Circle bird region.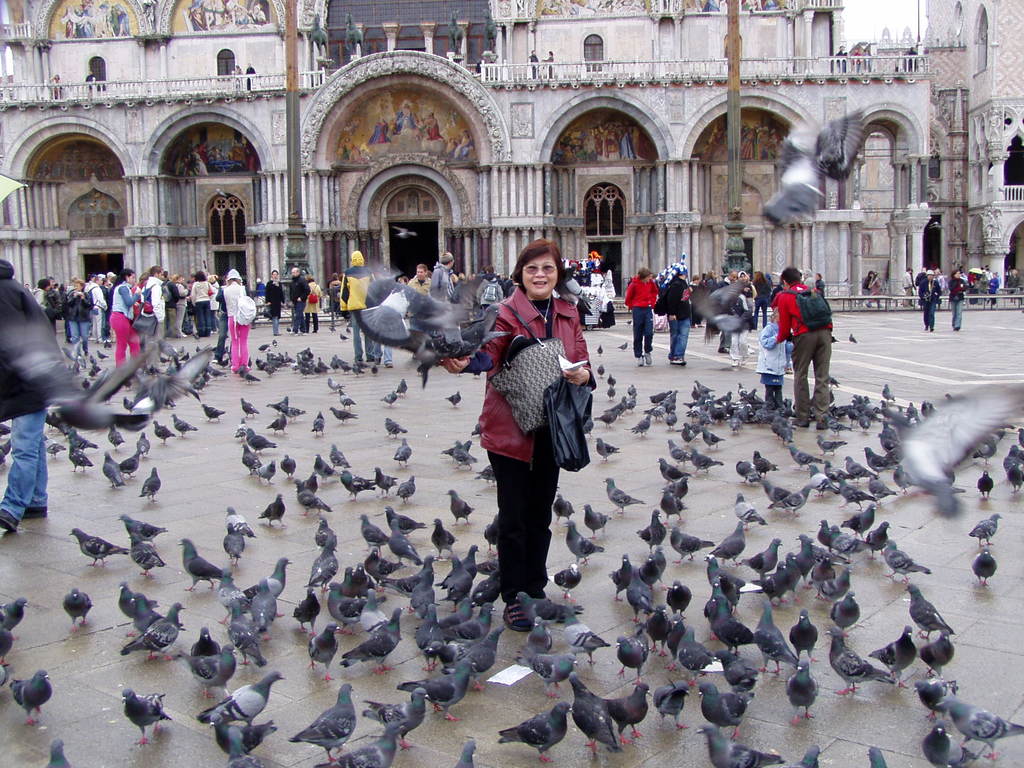
Region: [left=260, top=494, right=298, bottom=531].
